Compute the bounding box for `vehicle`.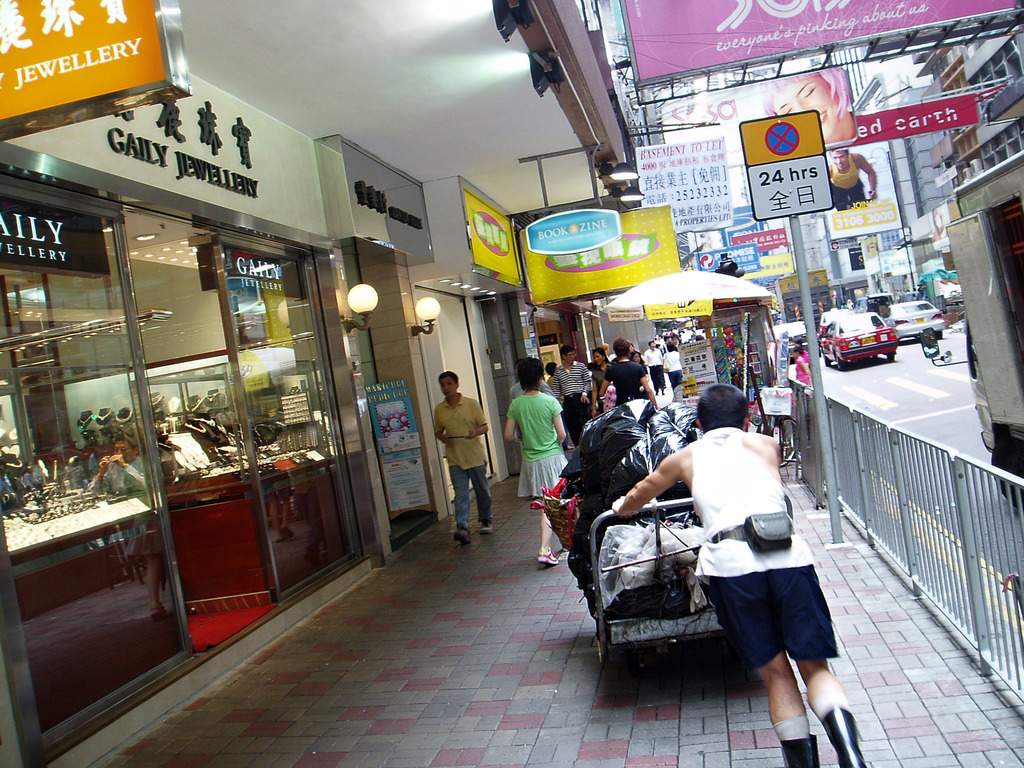
888,300,948,342.
